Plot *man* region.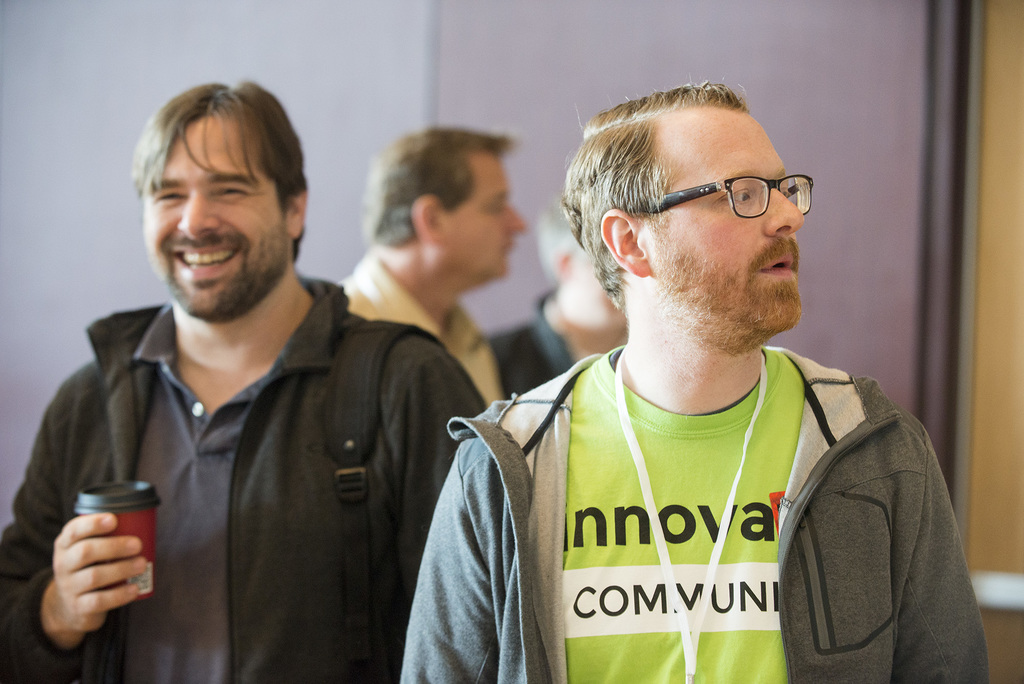
Plotted at (331,122,527,408).
